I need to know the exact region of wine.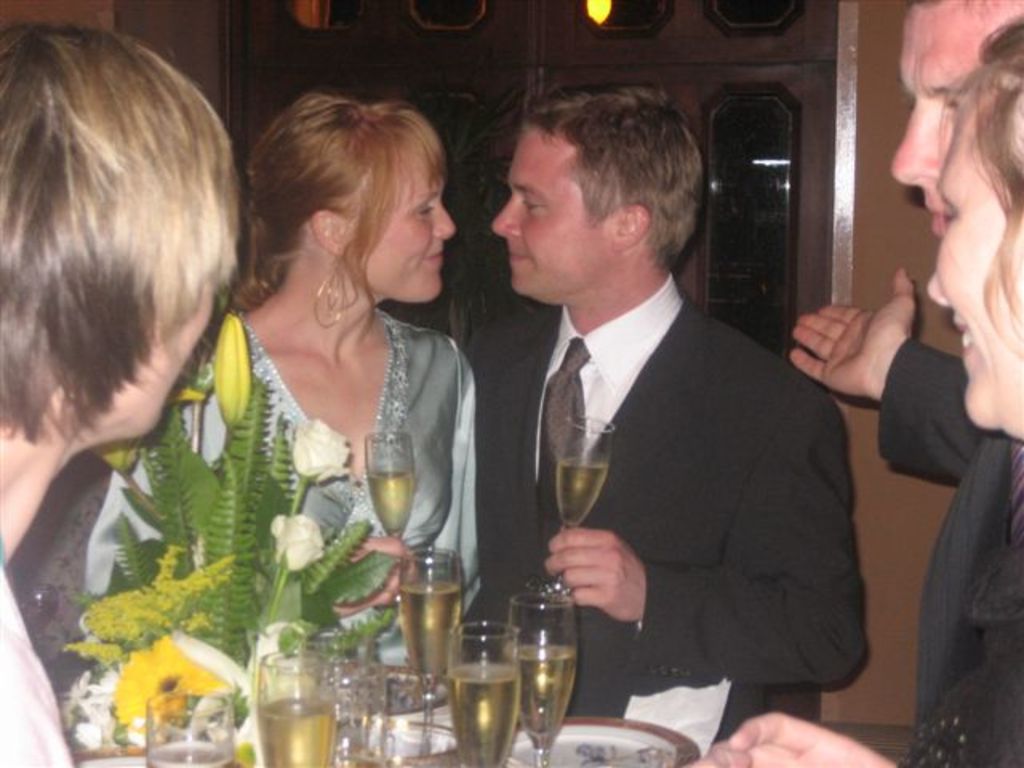
Region: locate(368, 467, 413, 539).
